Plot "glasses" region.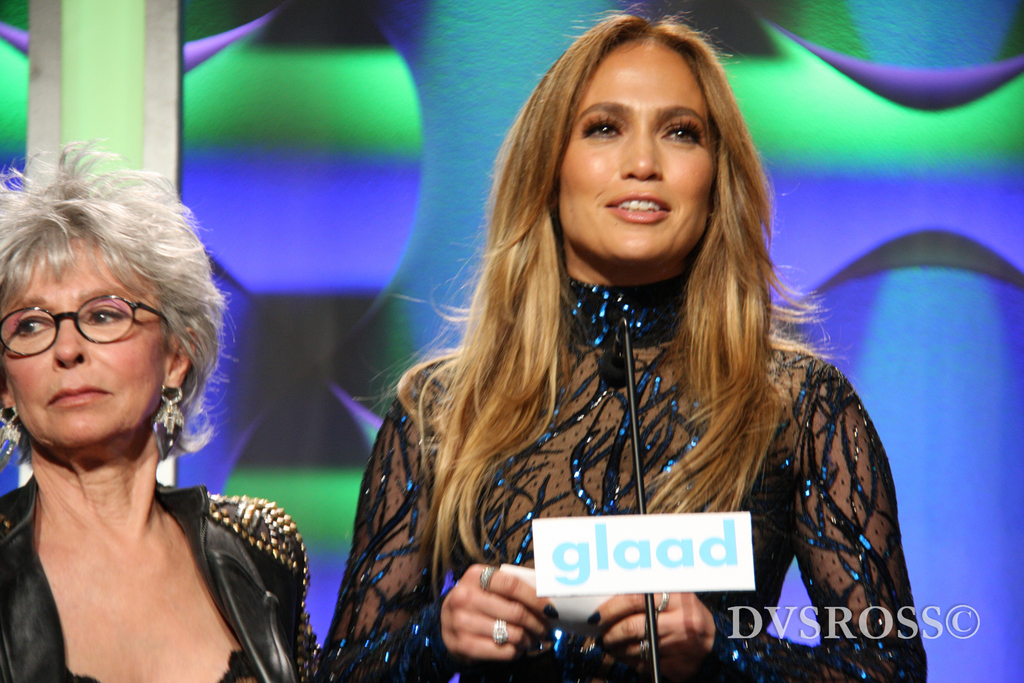
Plotted at bbox=(11, 301, 152, 356).
